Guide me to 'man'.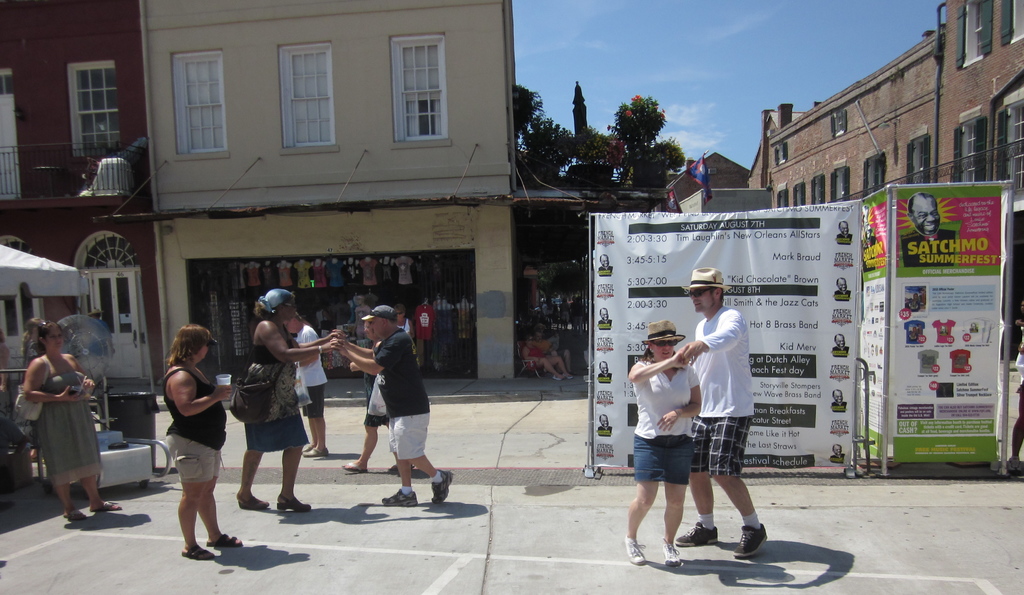
Guidance: Rect(829, 443, 845, 463).
